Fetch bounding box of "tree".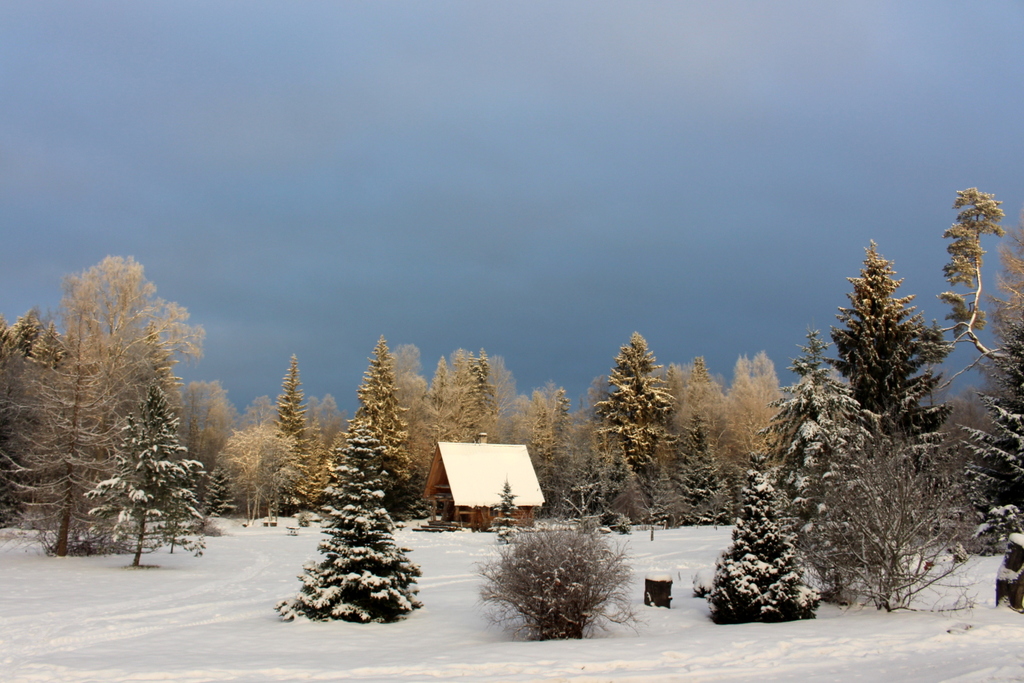
Bbox: [left=0, top=299, right=79, bottom=551].
